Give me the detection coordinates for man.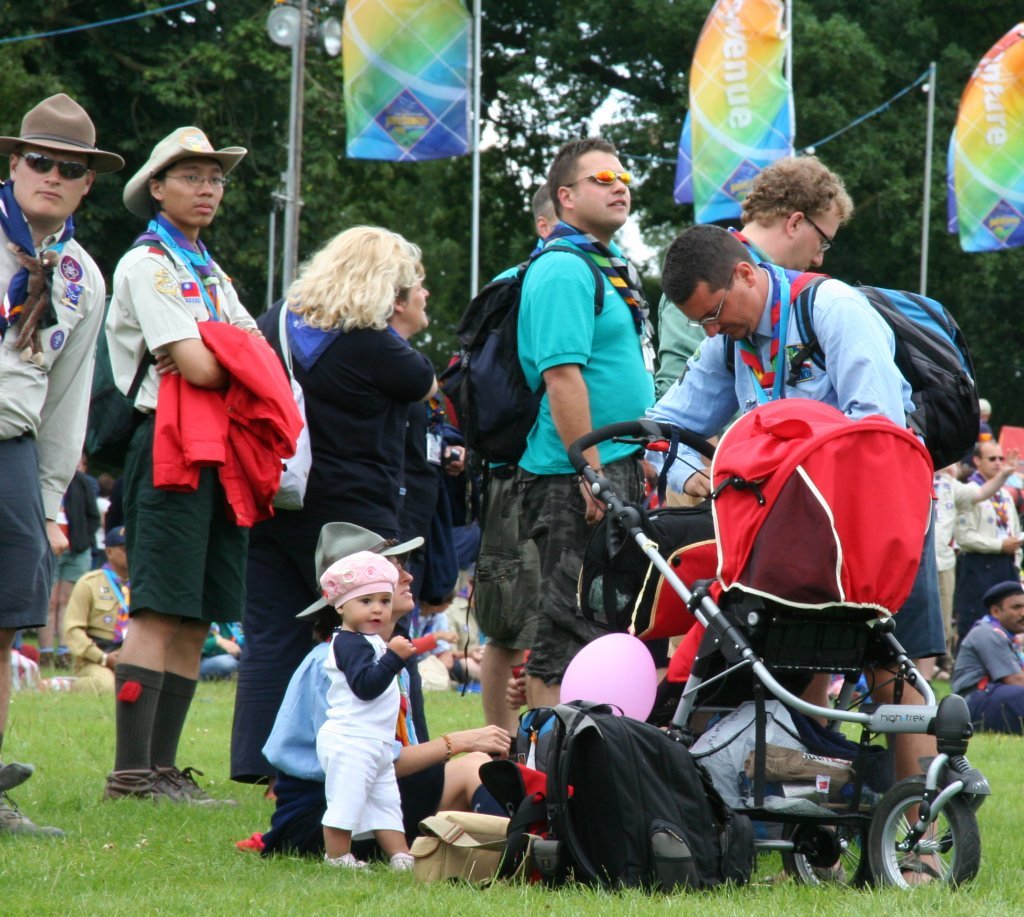
select_region(656, 151, 857, 502).
